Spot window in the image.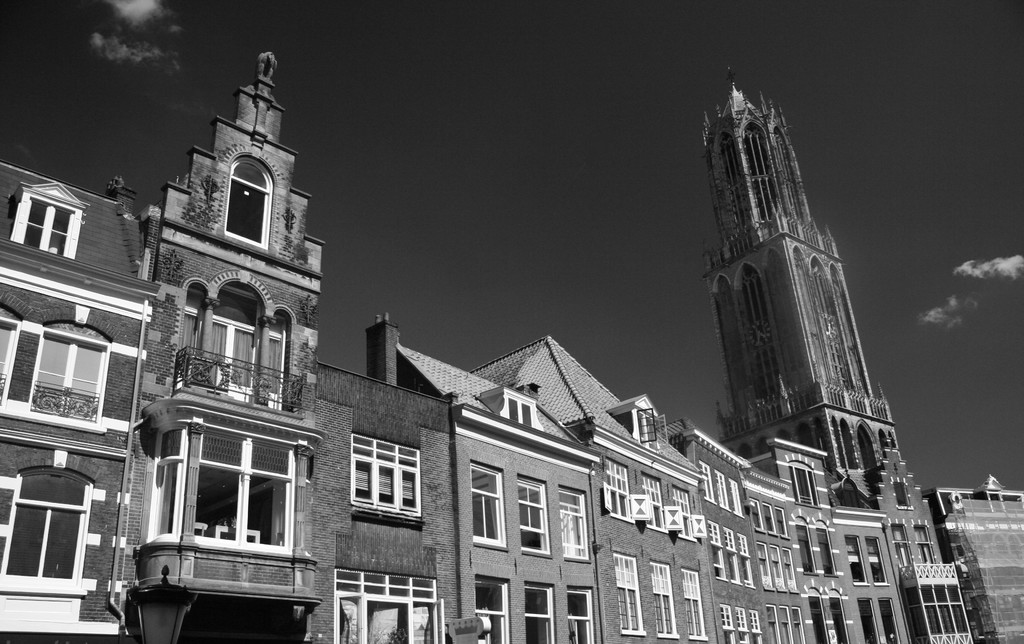
window found at [565,590,601,643].
